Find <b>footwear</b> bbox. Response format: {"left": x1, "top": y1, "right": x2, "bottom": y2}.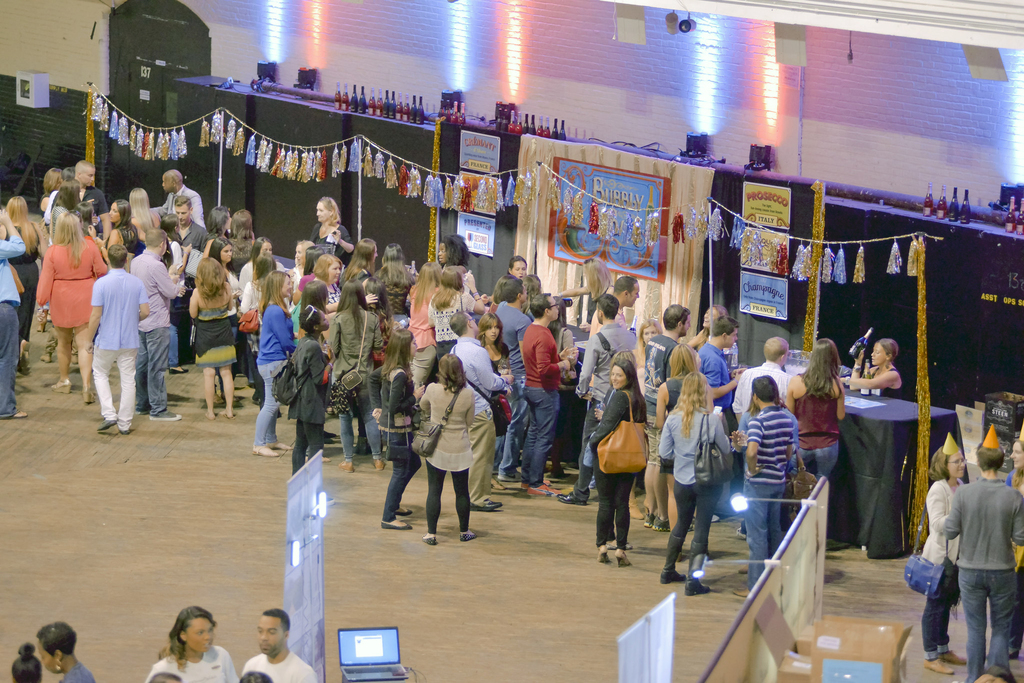
{"left": 169, "top": 365, "right": 188, "bottom": 377}.
